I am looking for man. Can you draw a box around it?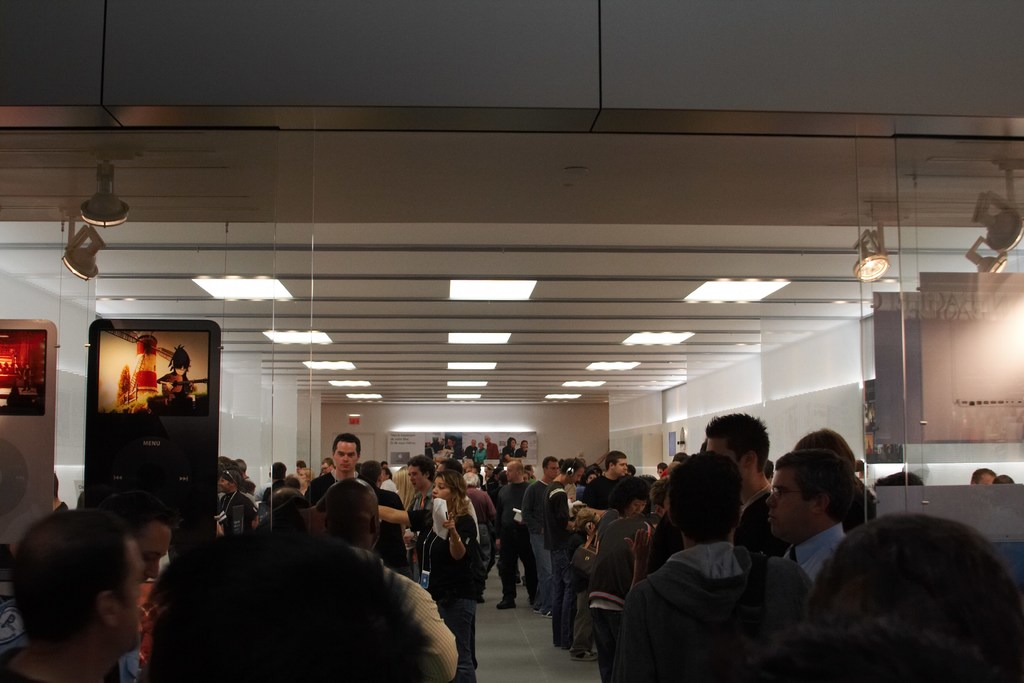
Sure, the bounding box is bbox(321, 456, 336, 472).
